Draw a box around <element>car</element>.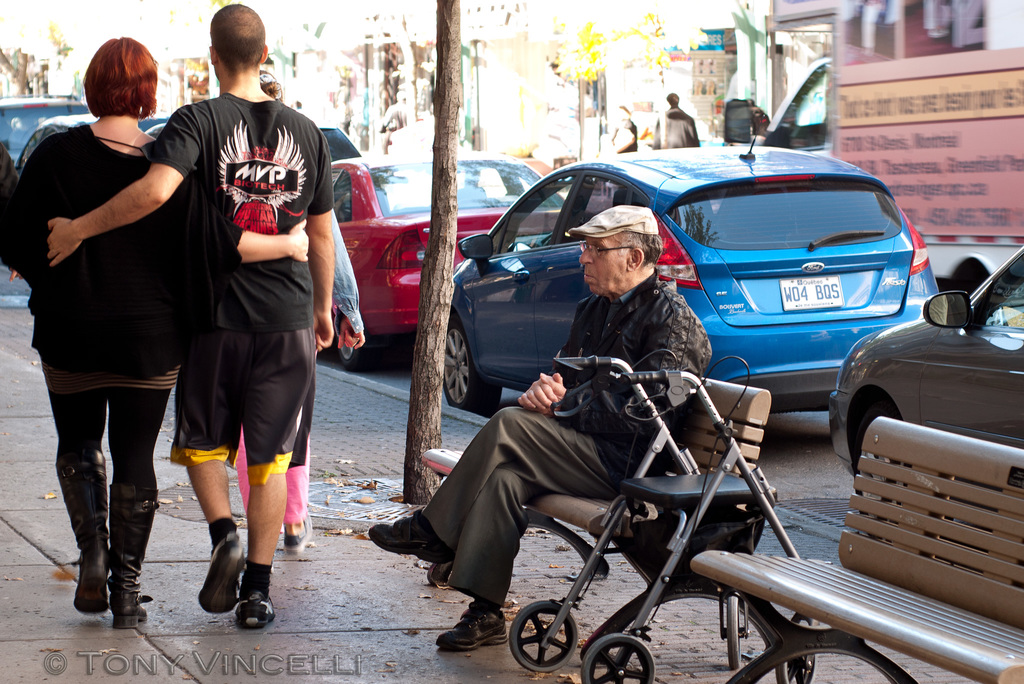
323/151/566/364.
